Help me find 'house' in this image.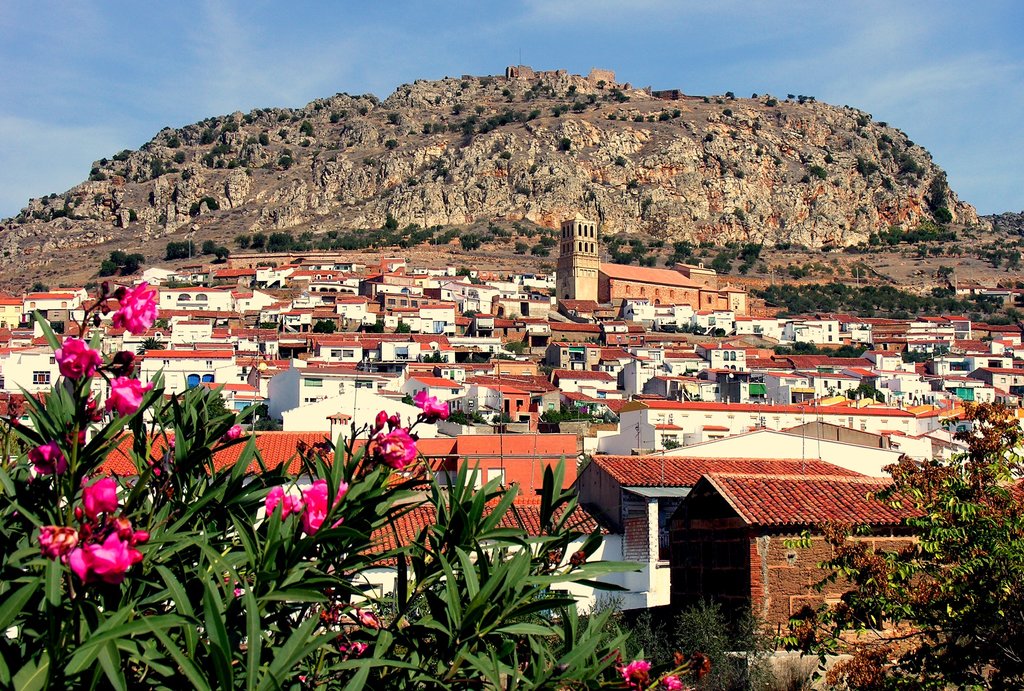
Found it: bbox=[287, 264, 344, 278].
